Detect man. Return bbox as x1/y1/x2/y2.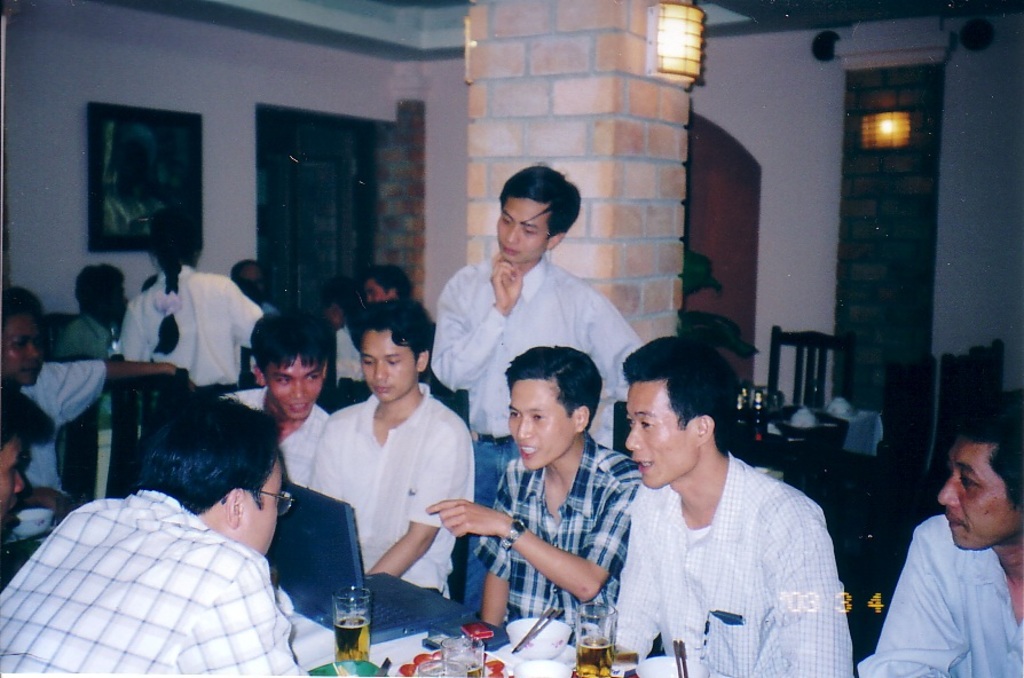
0/284/186/425.
